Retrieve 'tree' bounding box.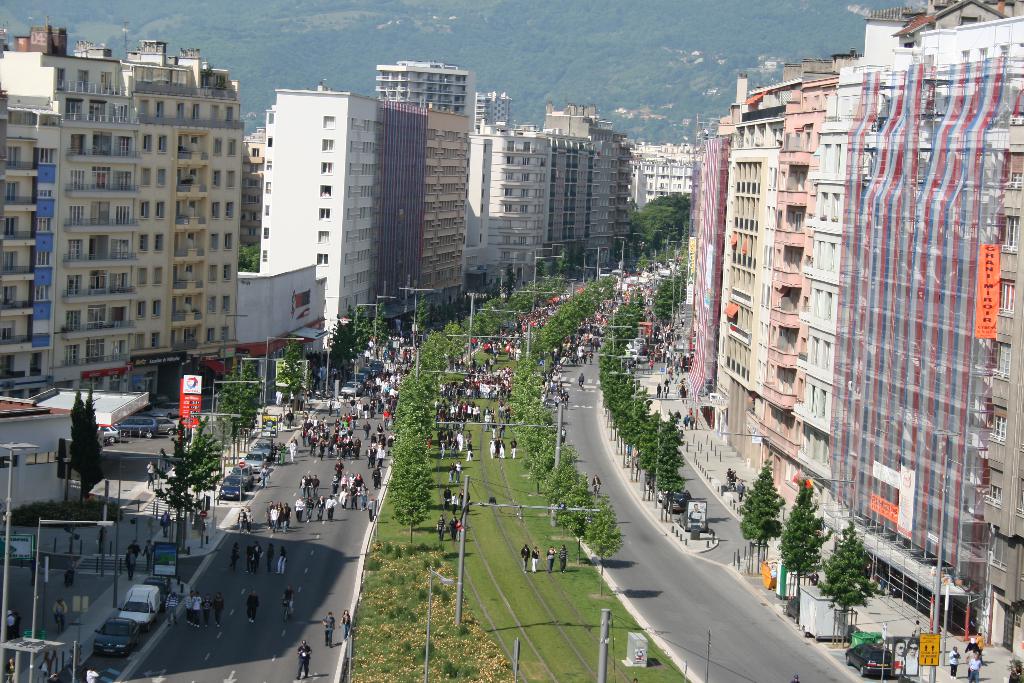
Bounding box: <box>735,456,782,566</box>.
